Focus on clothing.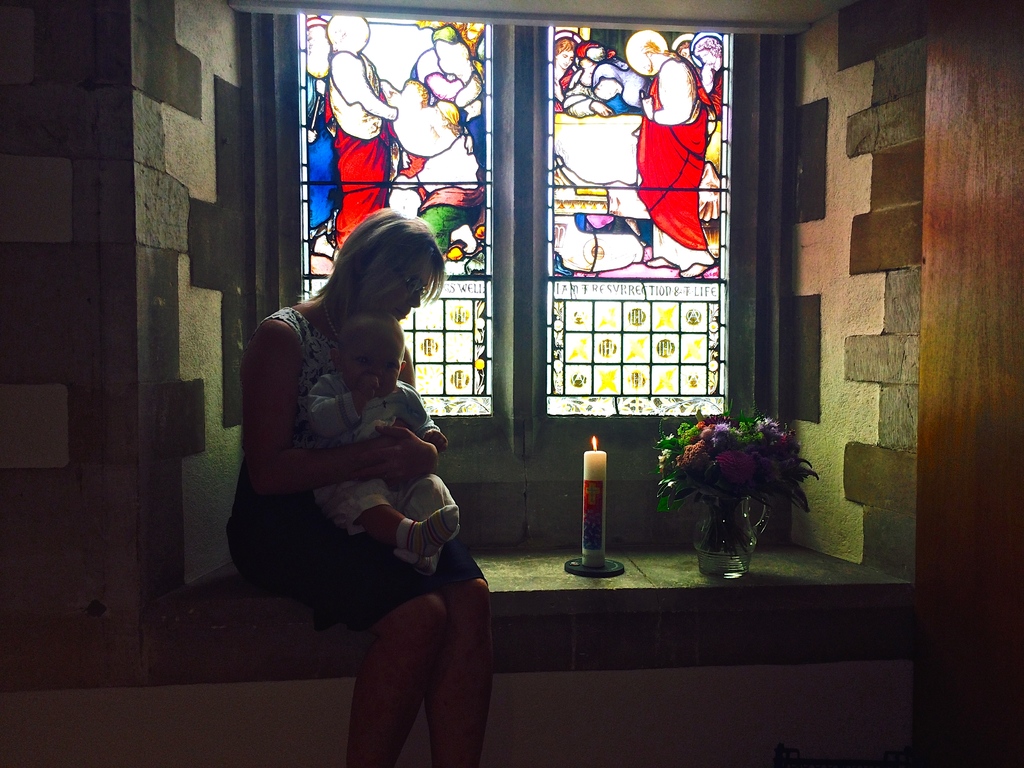
Focused at box(280, 313, 502, 690).
